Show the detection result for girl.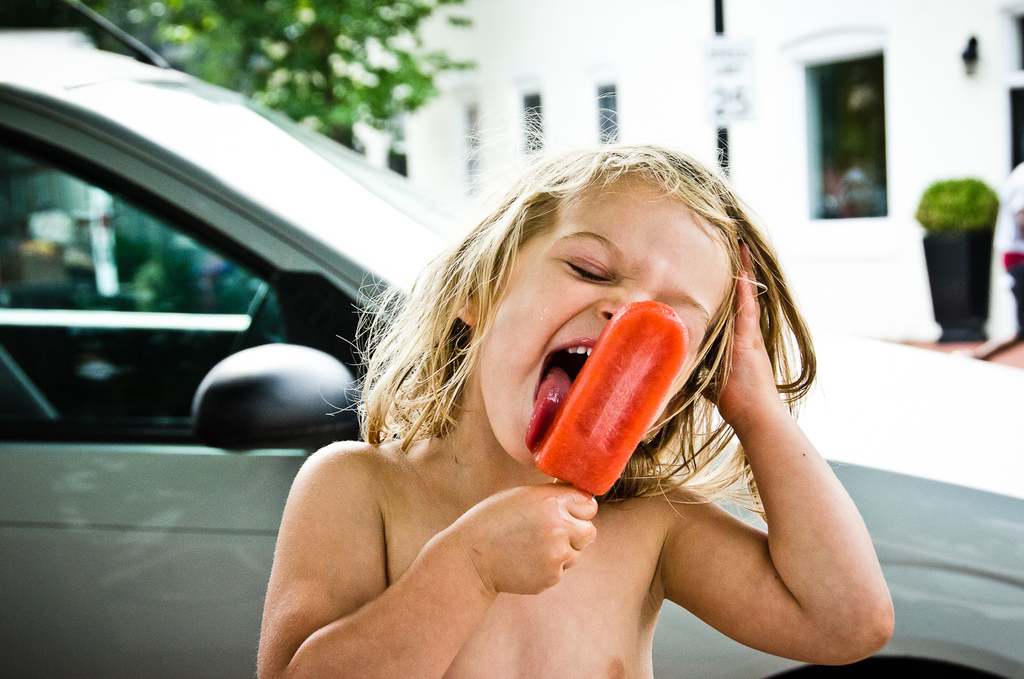
(x1=244, y1=105, x2=900, y2=678).
